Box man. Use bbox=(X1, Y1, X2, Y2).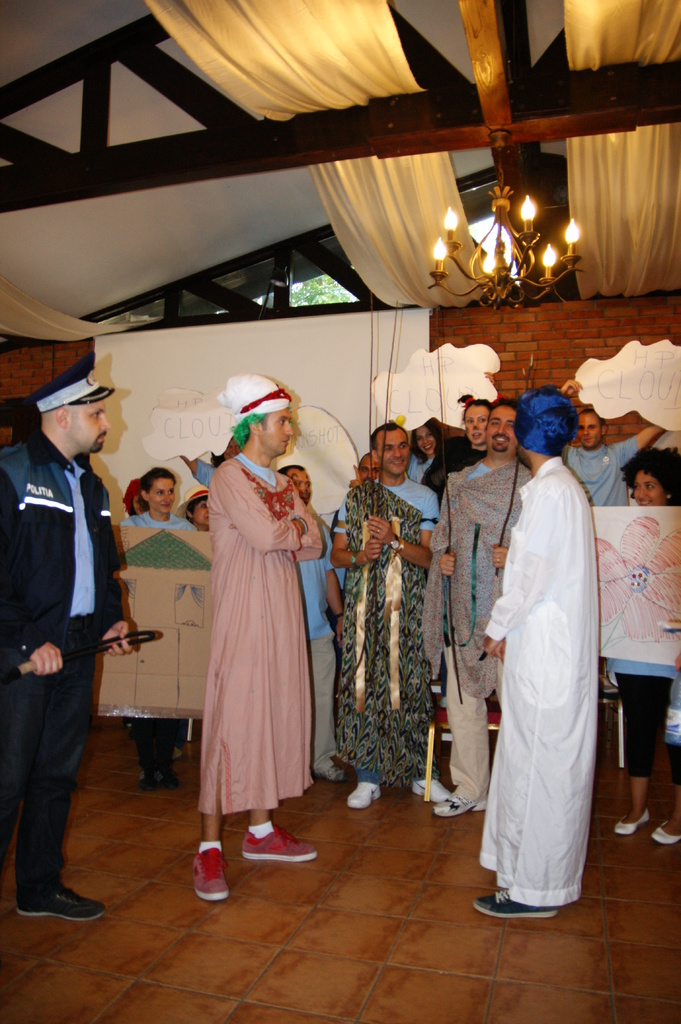
bbox=(421, 398, 534, 820).
